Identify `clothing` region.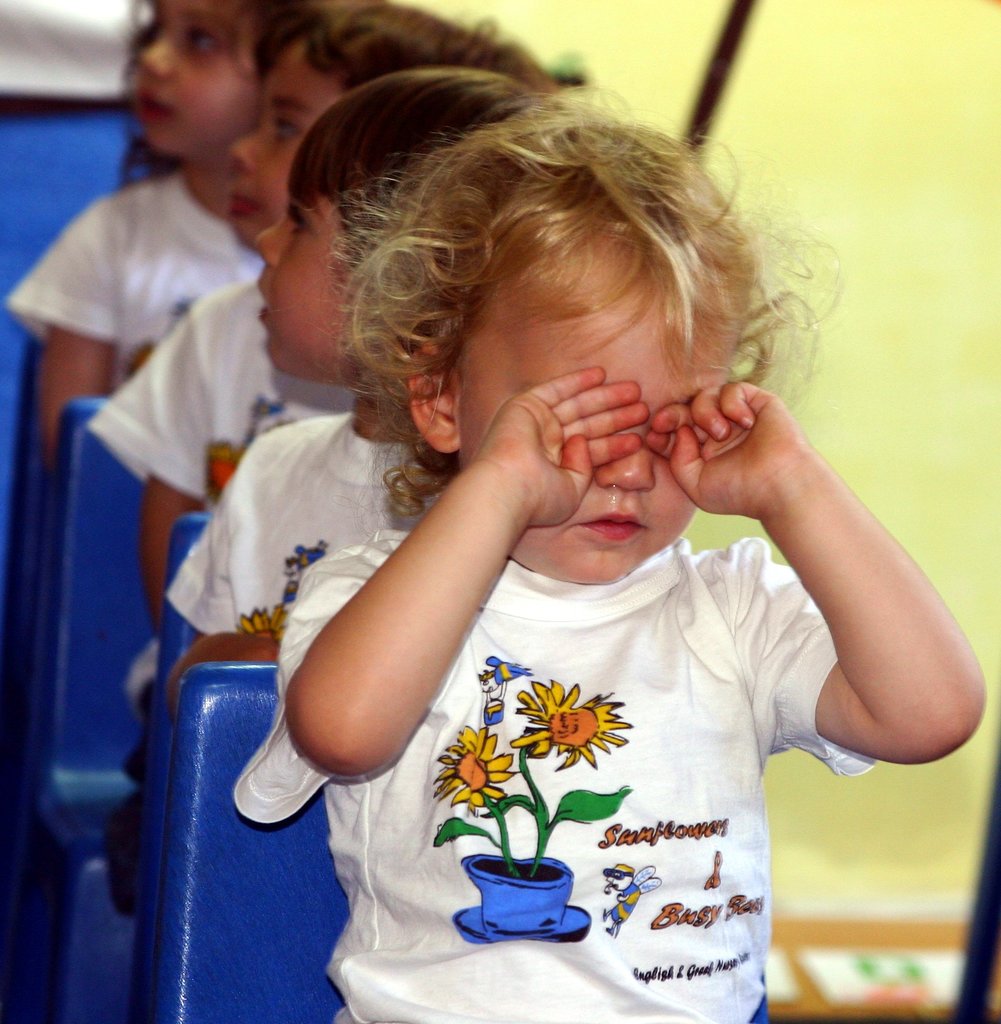
Region: {"left": 0, "top": 161, "right": 263, "bottom": 392}.
